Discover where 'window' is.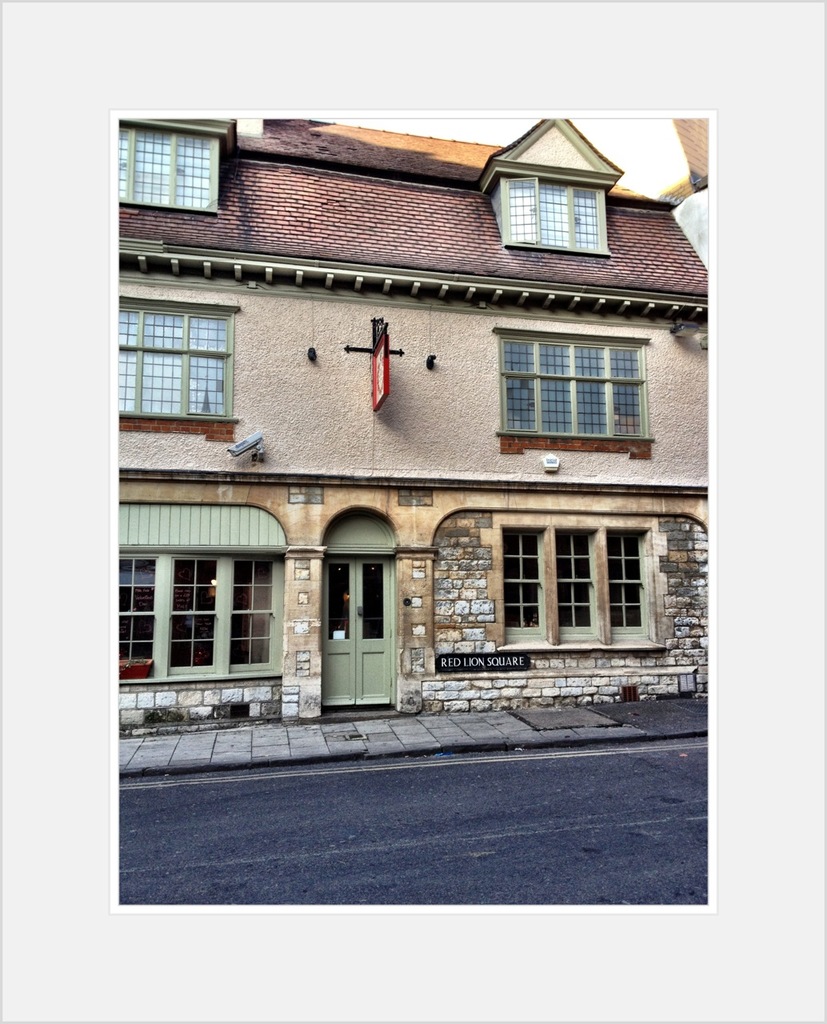
Discovered at (x1=486, y1=312, x2=653, y2=447).
